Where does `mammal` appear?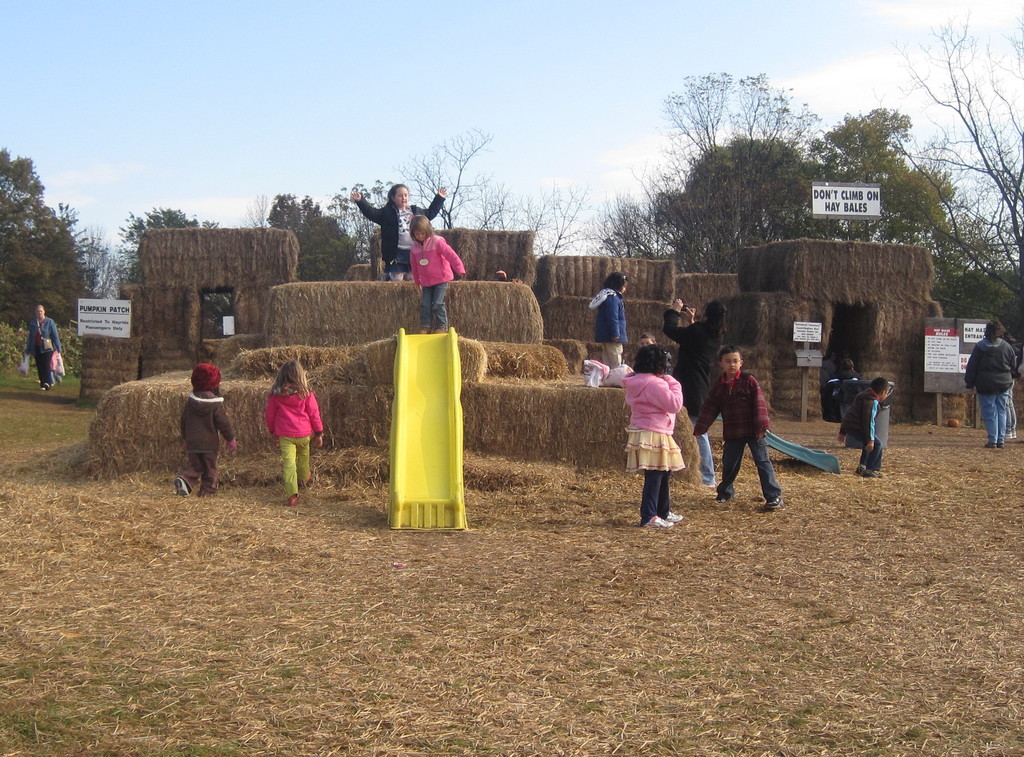
Appears at bbox=(844, 361, 863, 443).
